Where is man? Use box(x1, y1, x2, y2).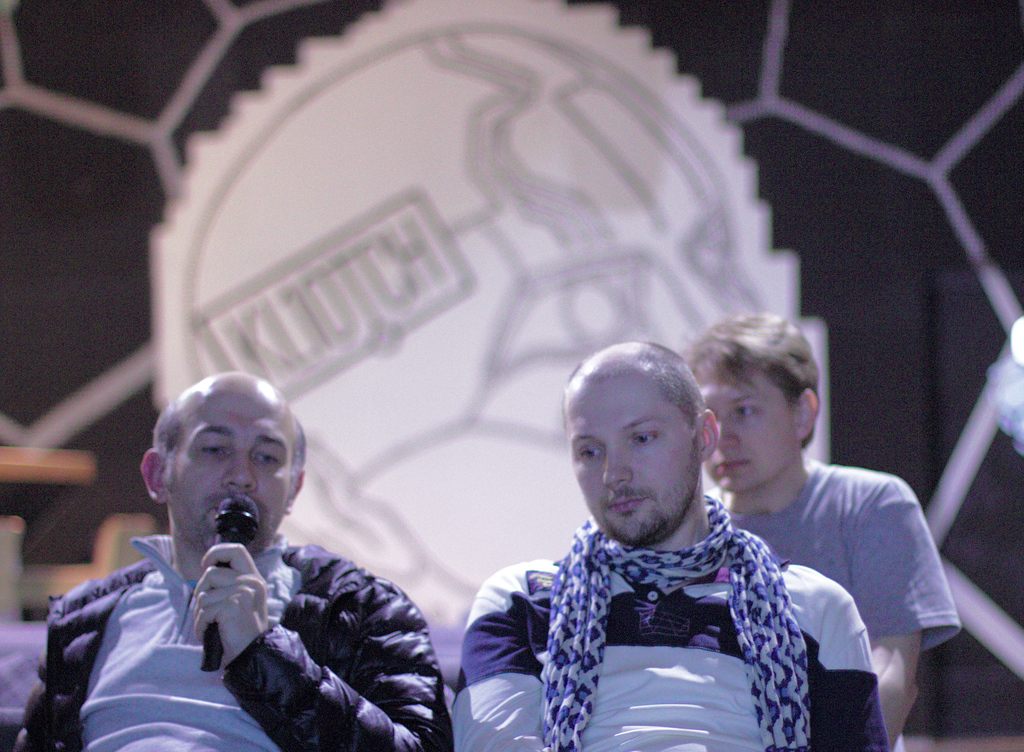
box(680, 302, 959, 751).
